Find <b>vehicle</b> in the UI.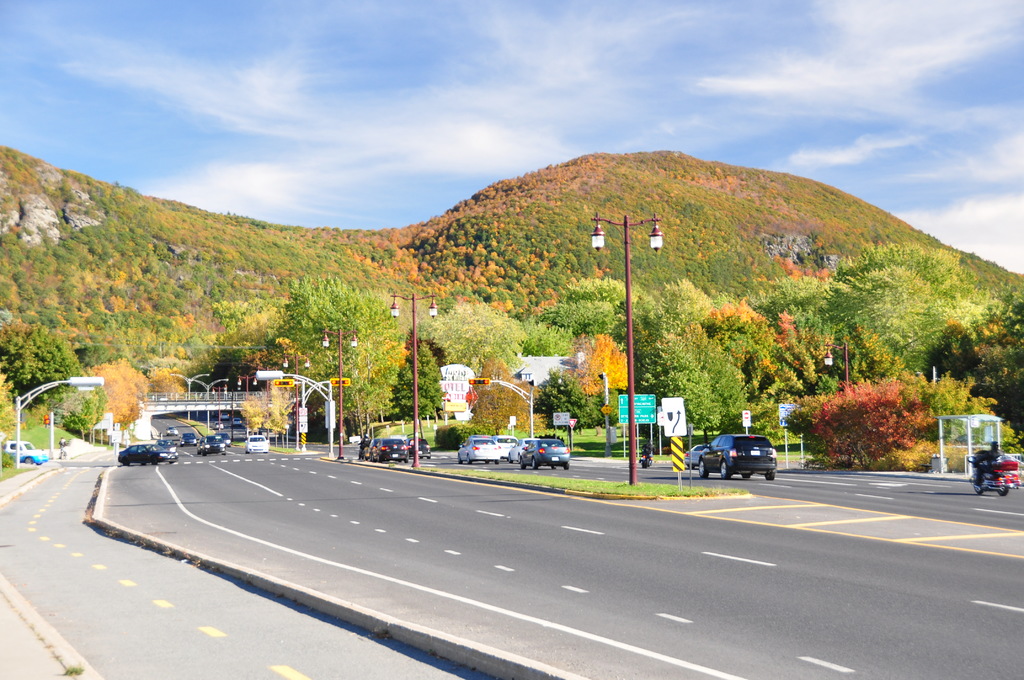
UI element at [517,437,573,466].
